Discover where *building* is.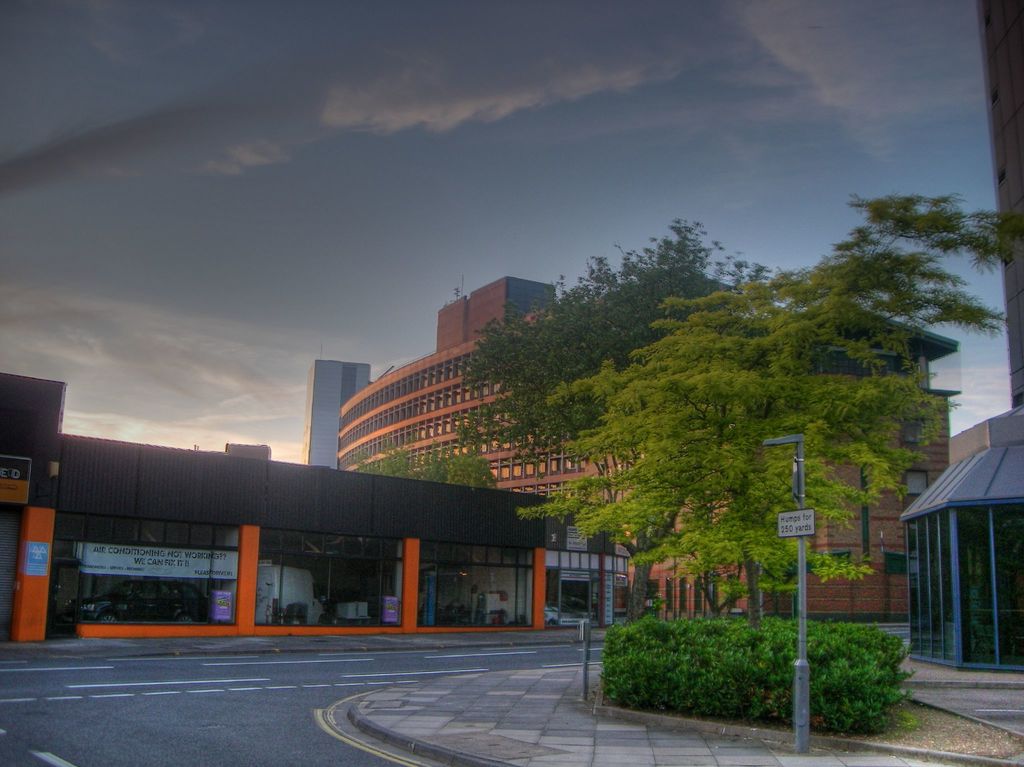
Discovered at <region>895, 404, 1023, 673</region>.
